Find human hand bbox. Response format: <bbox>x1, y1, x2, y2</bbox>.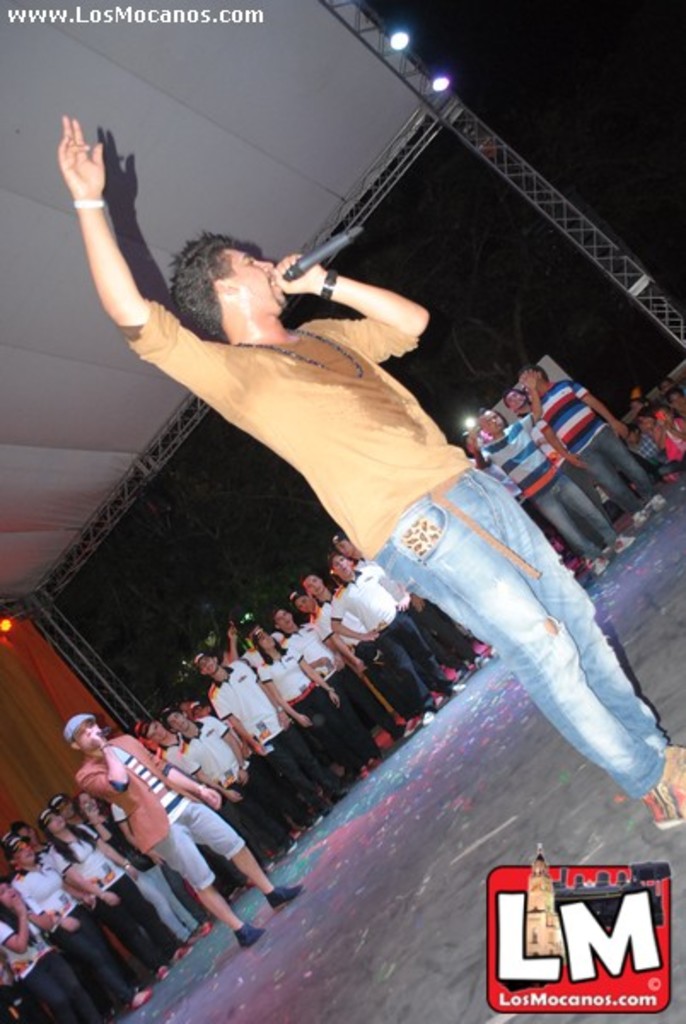
<bbox>123, 865, 142, 879</bbox>.
